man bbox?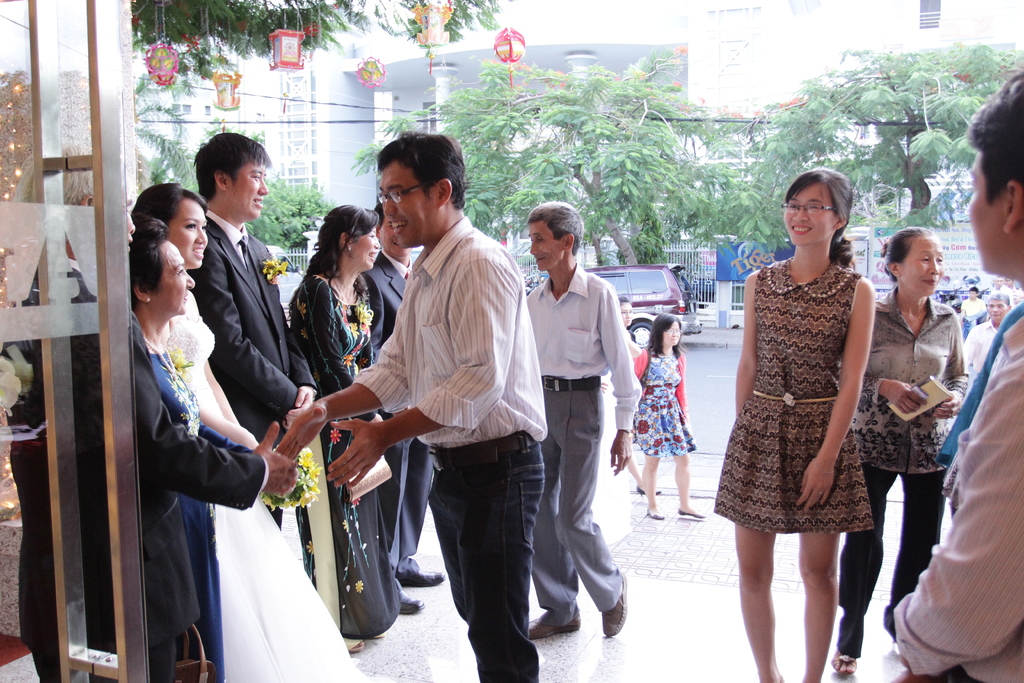
bbox(193, 135, 323, 588)
